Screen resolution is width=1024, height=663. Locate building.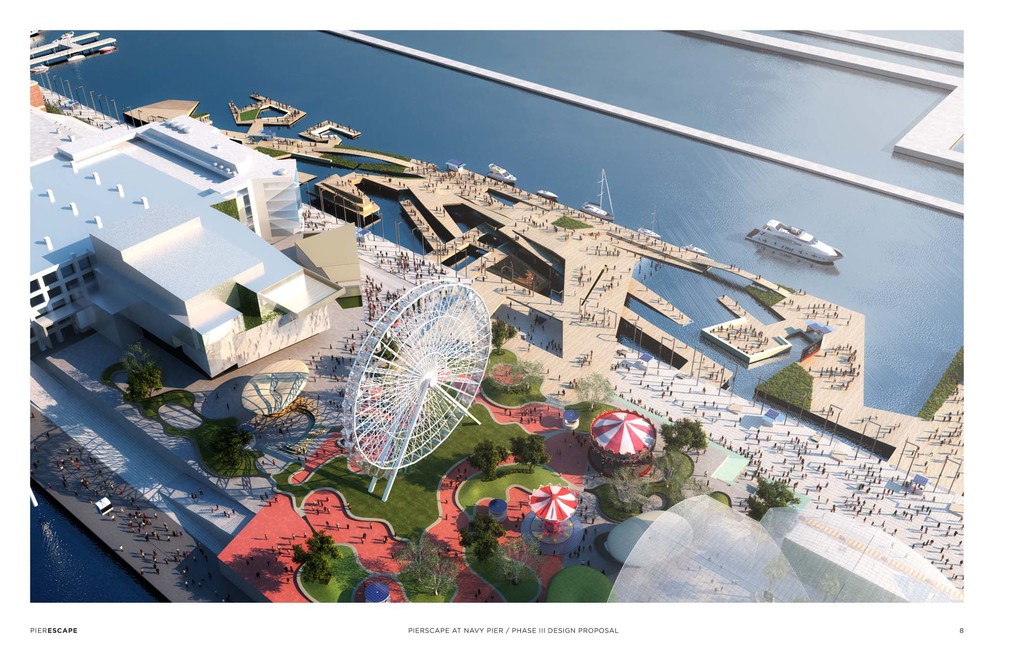
l=31, t=117, r=346, b=378.
